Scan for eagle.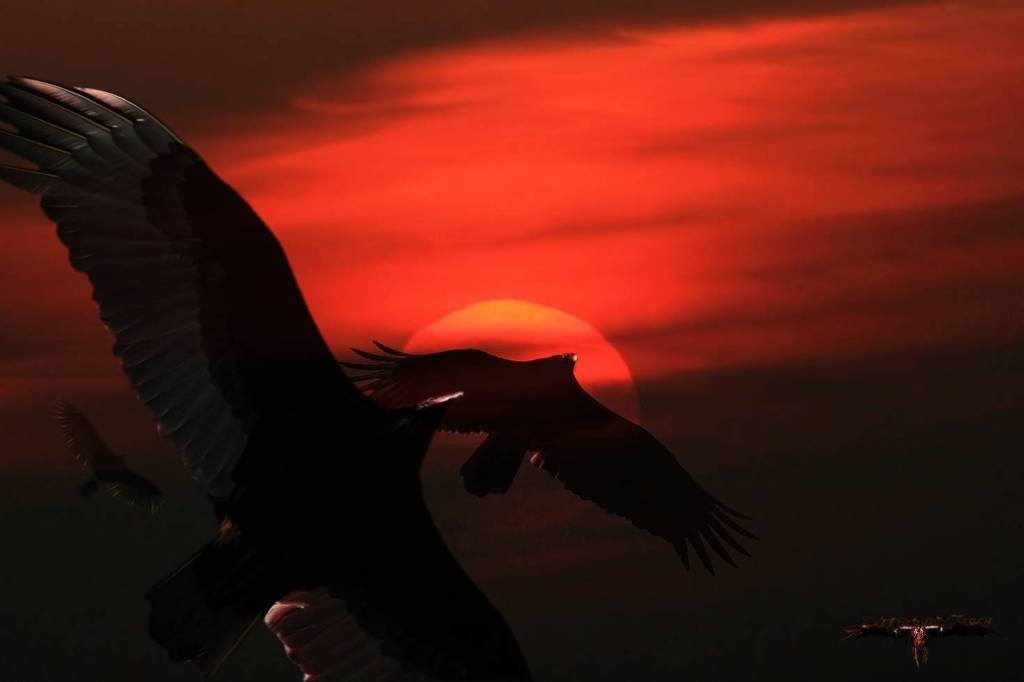
Scan result: {"left": 336, "top": 329, "right": 759, "bottom": 579}.
